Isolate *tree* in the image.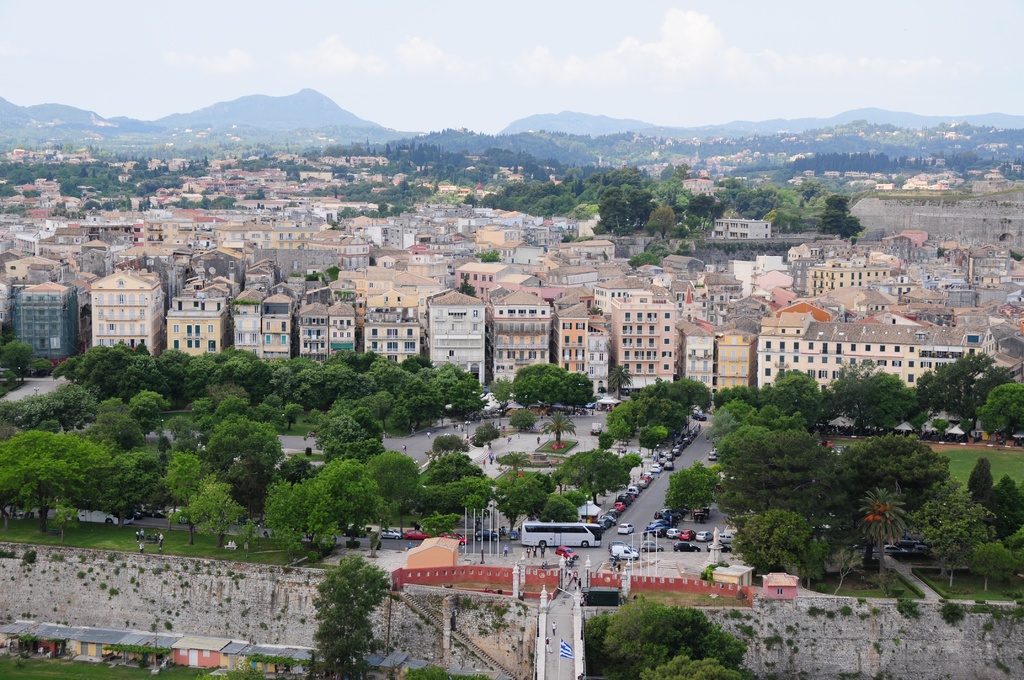
Isolated region: rect(735, 445, 822, 503).
